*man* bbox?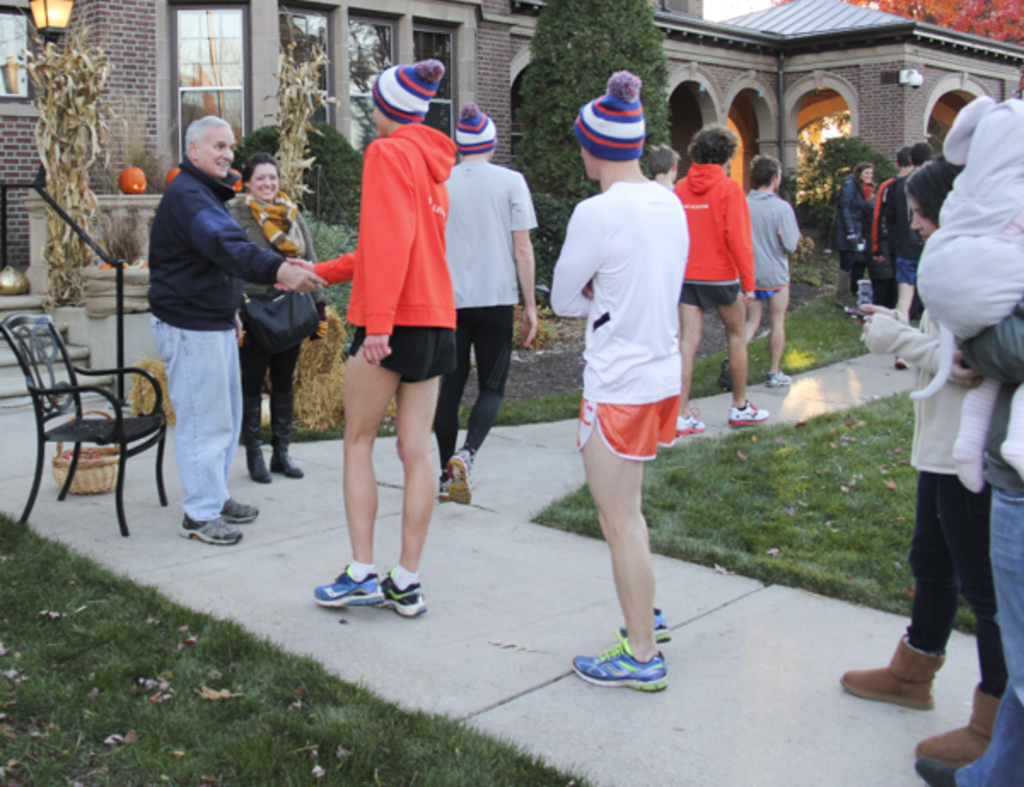
722, 155, 788, 388
